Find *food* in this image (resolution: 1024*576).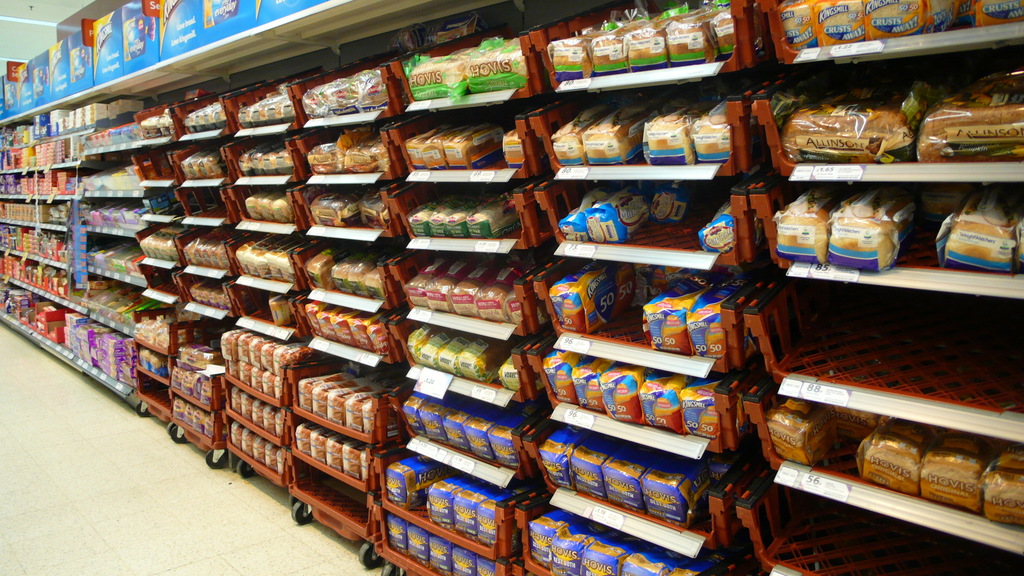
x1=196, y1=282, x2=209, y2=303.
